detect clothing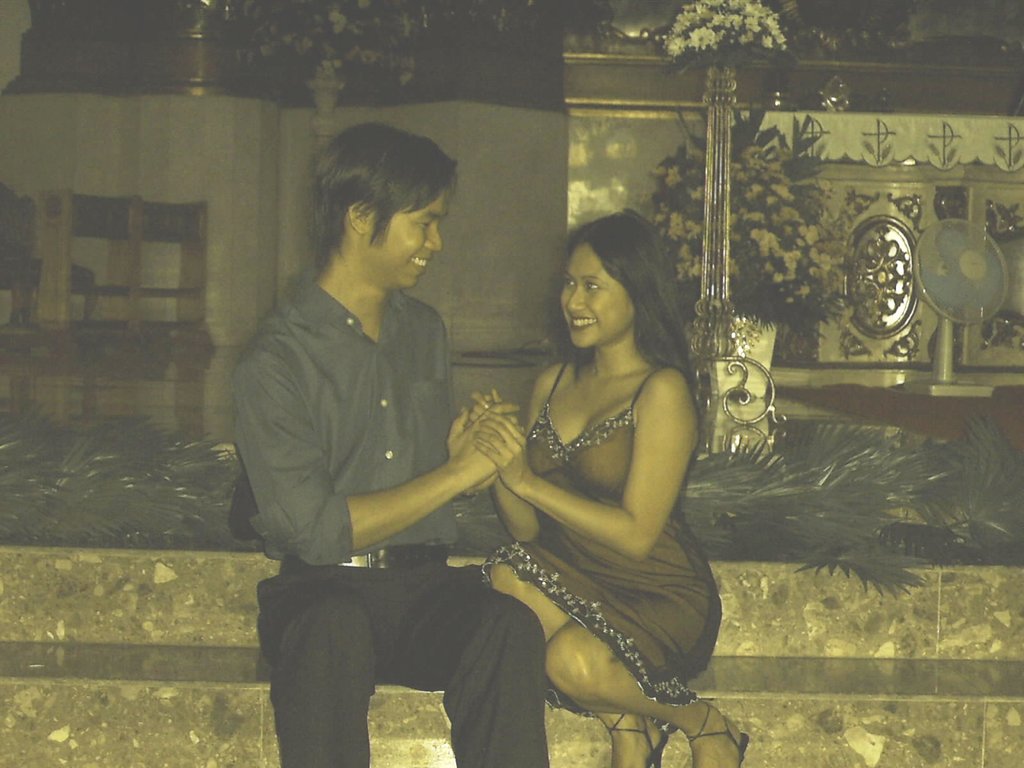
<region>493, 357, 722, 721</region>
